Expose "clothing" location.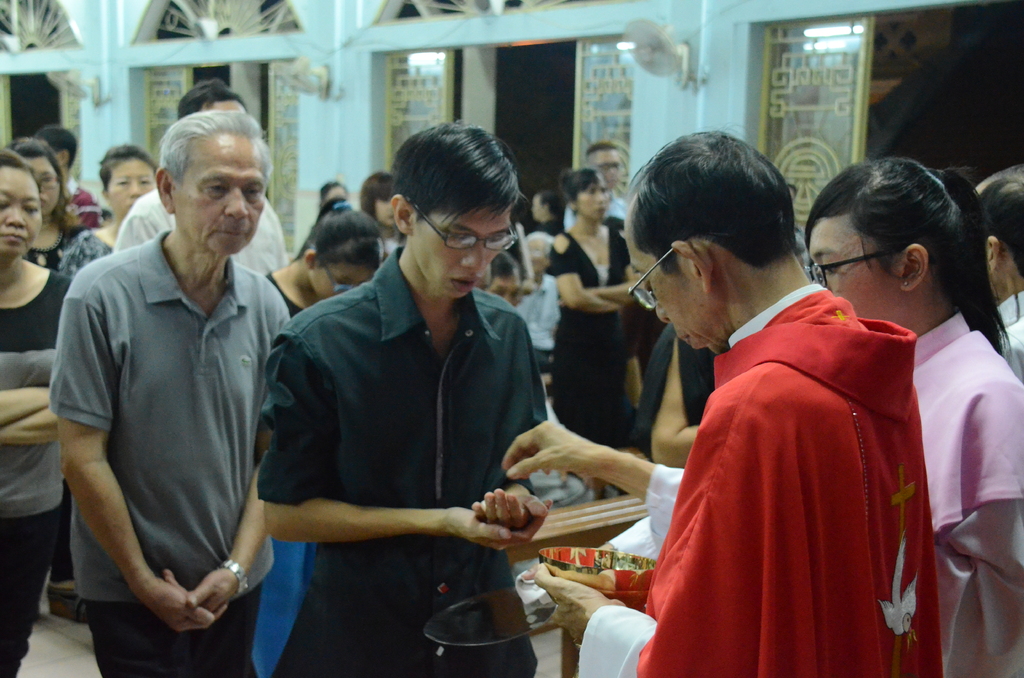
Exposed at x1=252, y1=242, x2=548, y2=677.
